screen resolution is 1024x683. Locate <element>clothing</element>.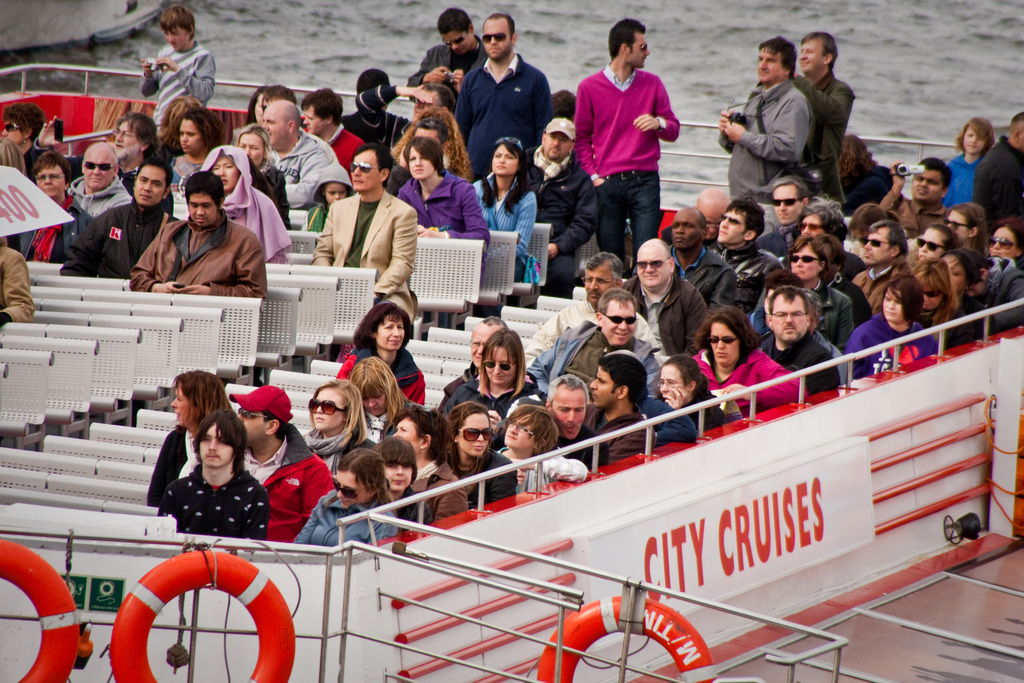
[689,391,724,418].
